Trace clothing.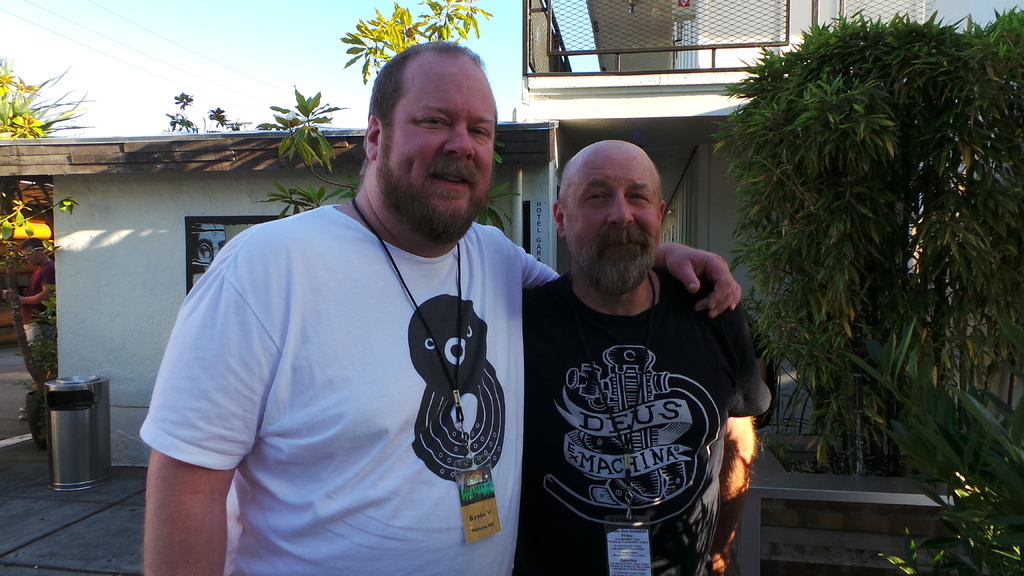
Traced to l=142, t=183, r=562, b=563.
